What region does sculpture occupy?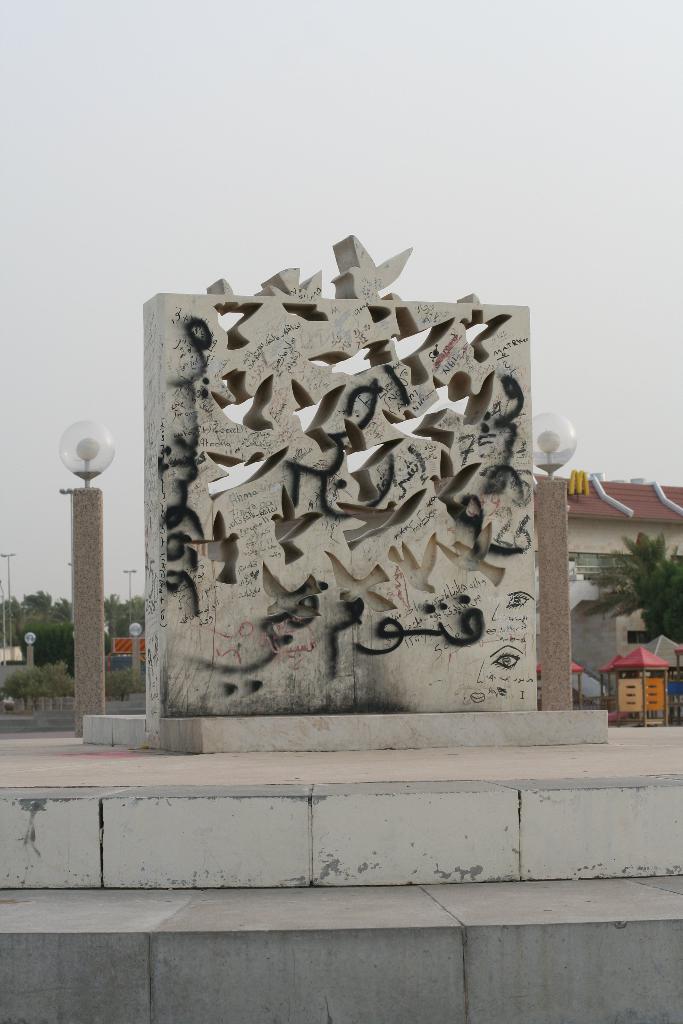
{"x1": 184, "y1": 230, "x2": 534, "y2": 611}.
